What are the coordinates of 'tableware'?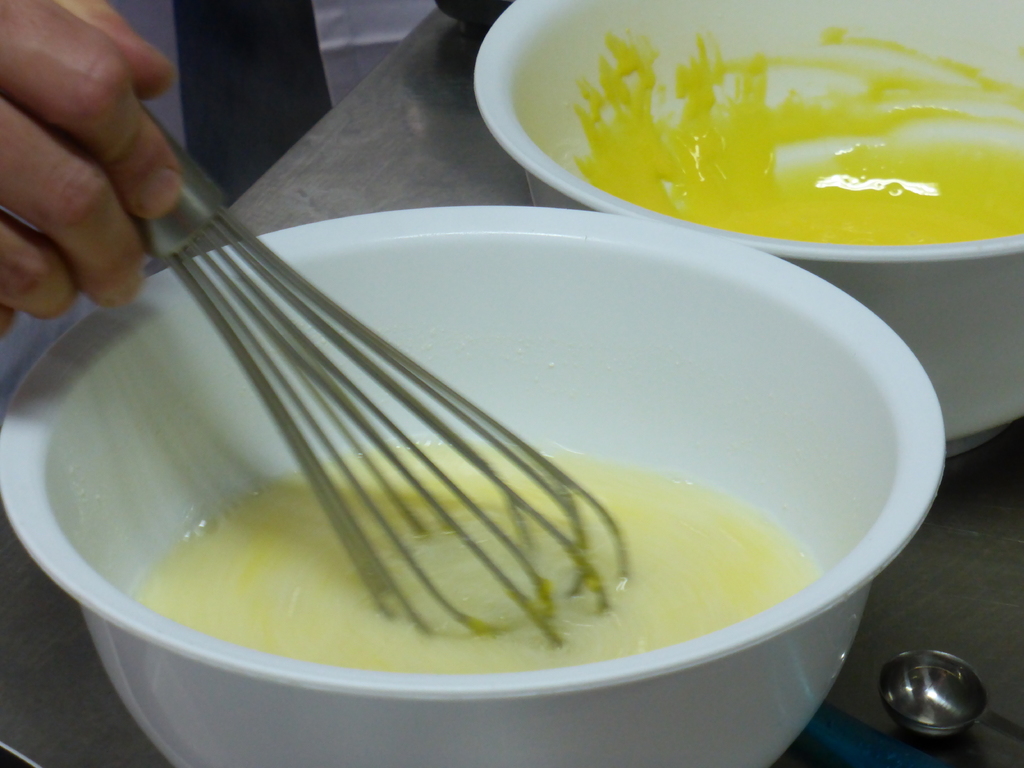
region(71, 192, 923, 767).
